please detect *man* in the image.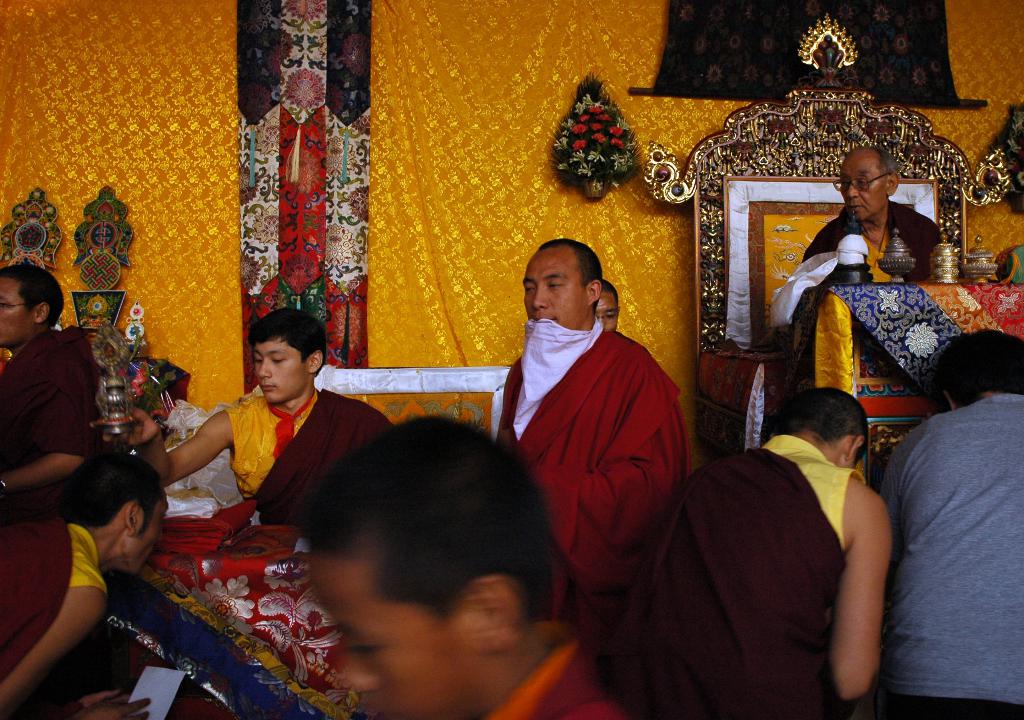
[594, 278, 619, 335].
